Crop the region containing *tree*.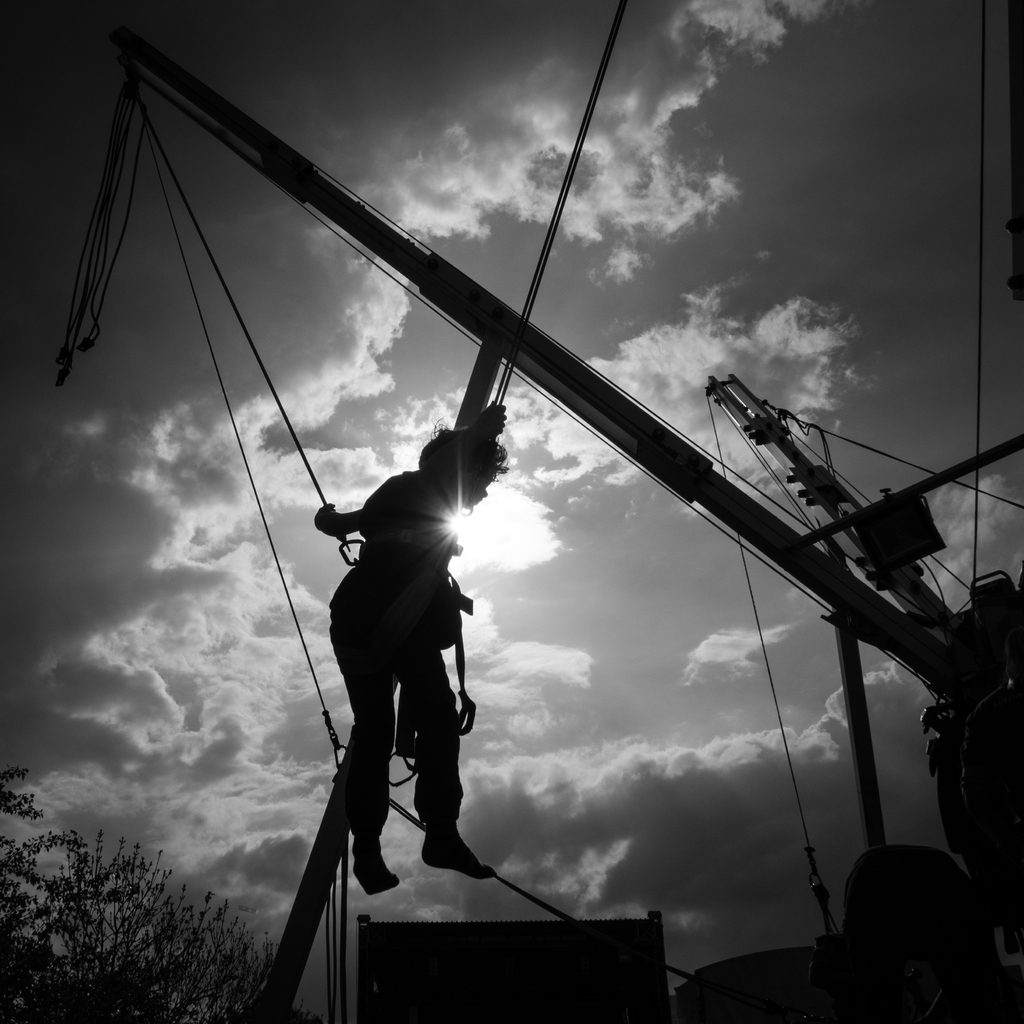
Crop region: 7:824:284:1017.
